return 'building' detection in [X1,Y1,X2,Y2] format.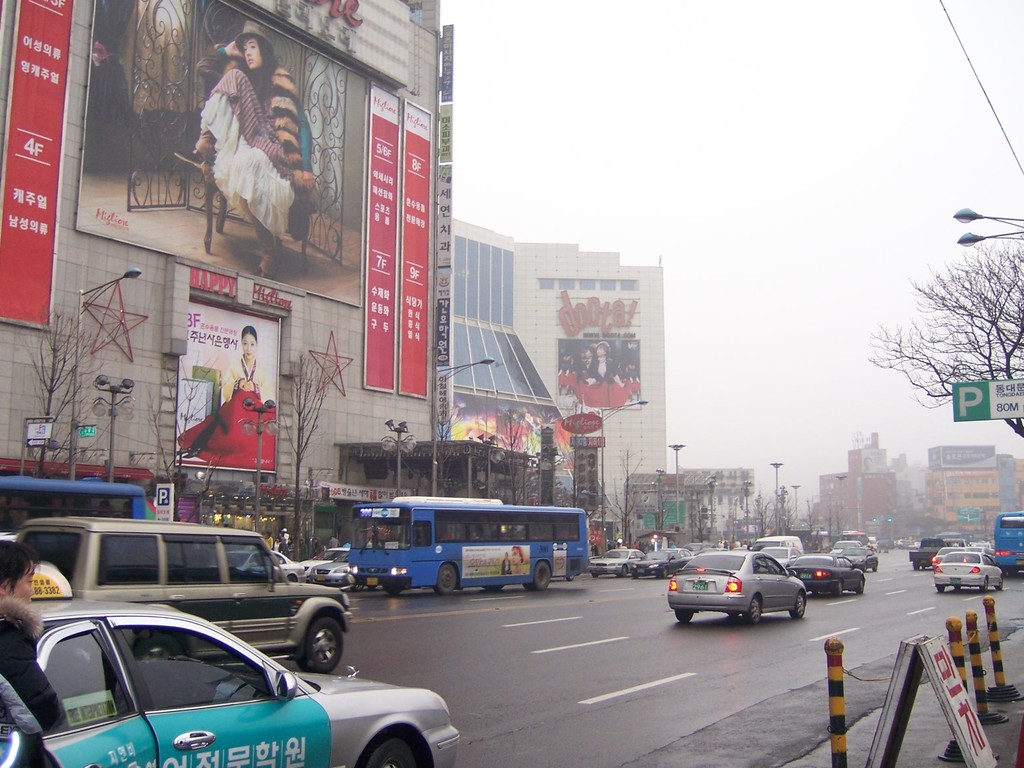
[628,474,693,548].
